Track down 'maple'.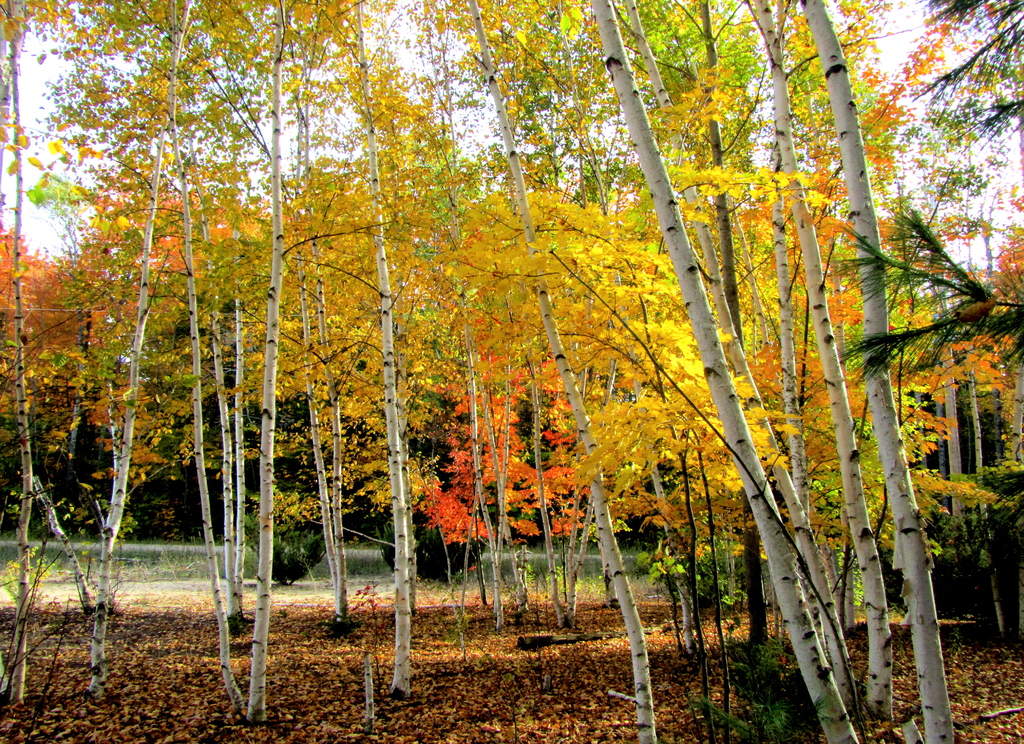
Tracked to x1=592 y1=0 x2=854 y2=742.
